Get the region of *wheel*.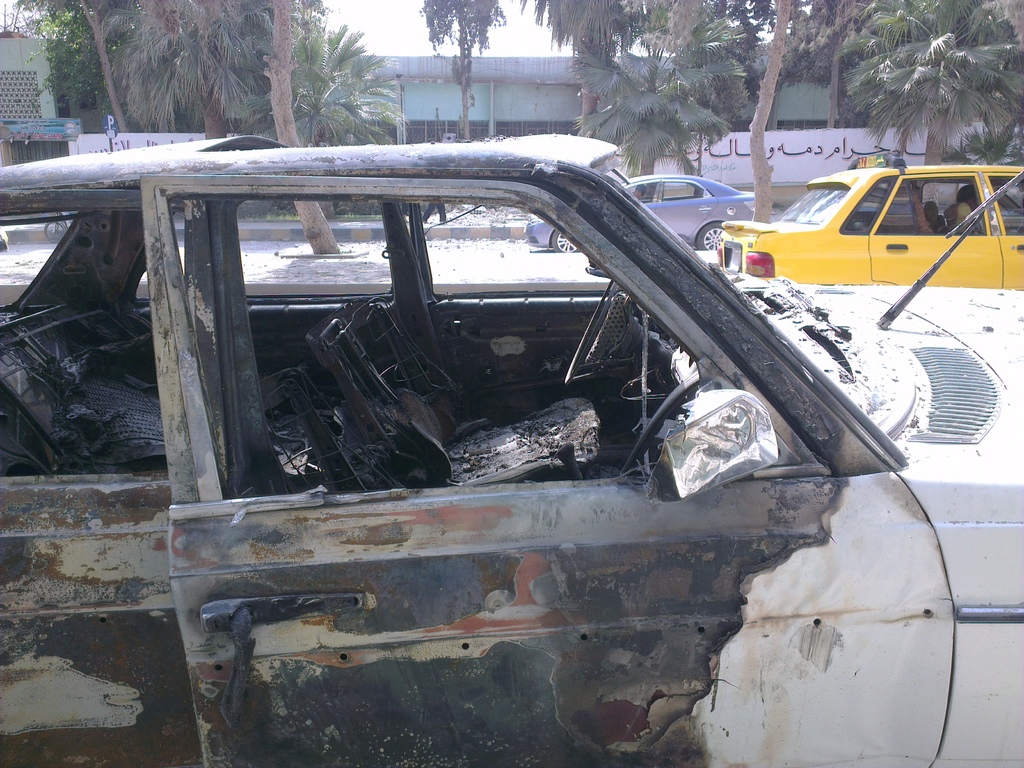
left=42, top=221, right=65, bottom=242.
